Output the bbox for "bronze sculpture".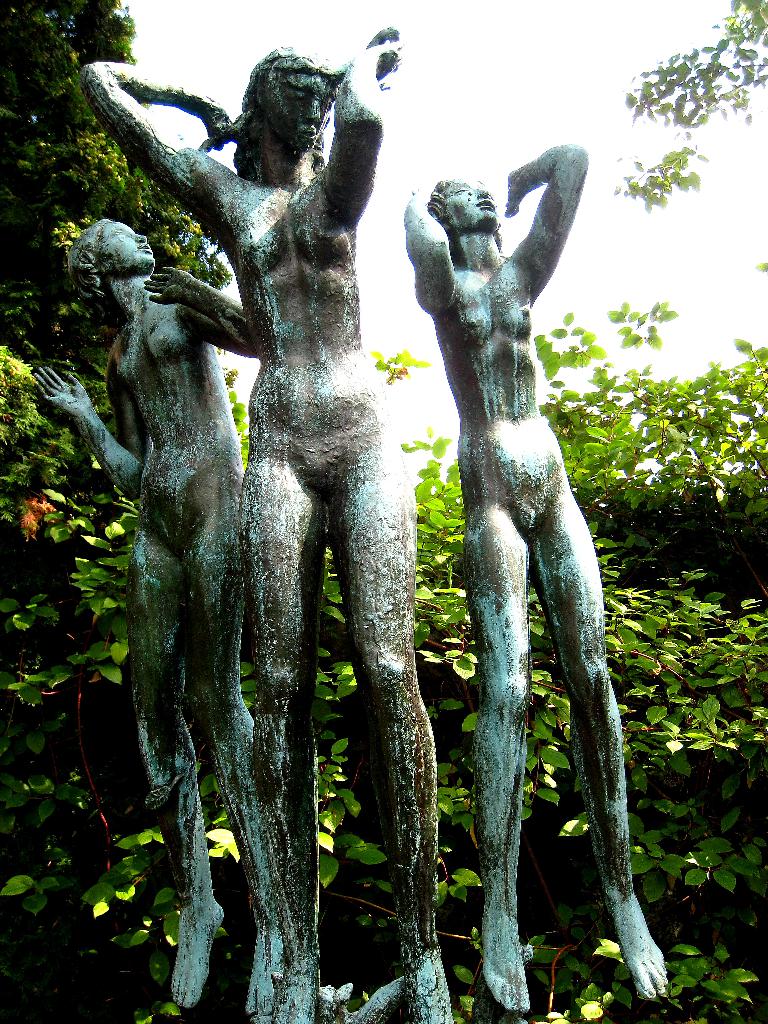
<bbox>77, 0, 612, 963</bbox>.
